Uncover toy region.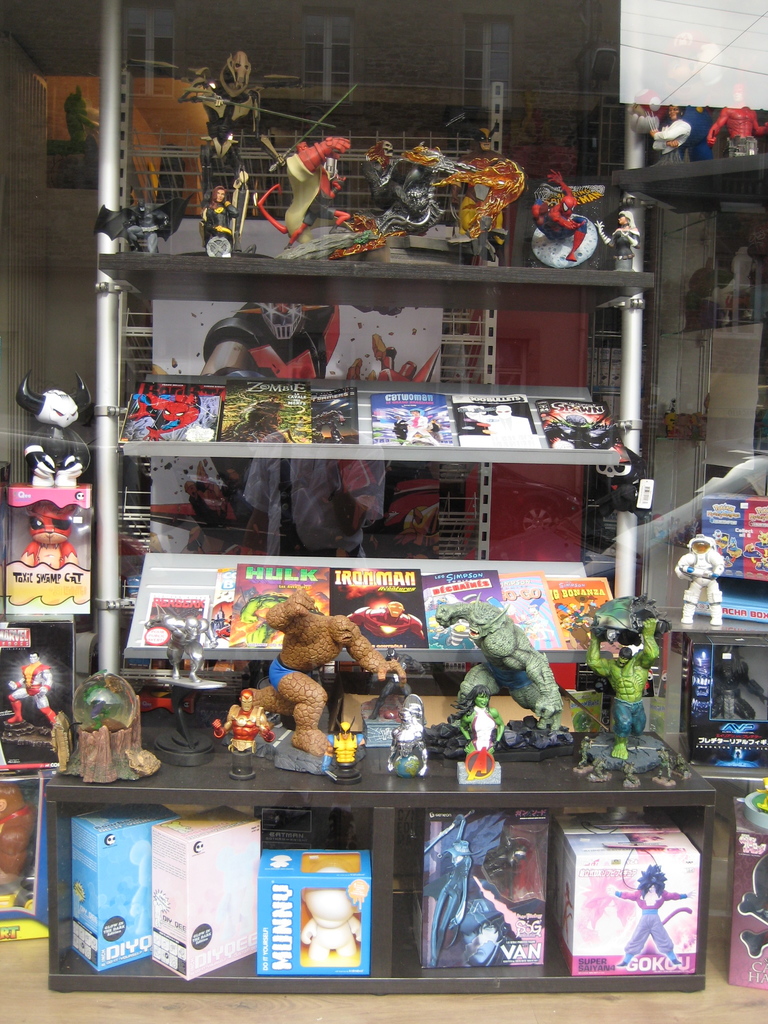
Uncovered: [15, 496, 79, 573].
